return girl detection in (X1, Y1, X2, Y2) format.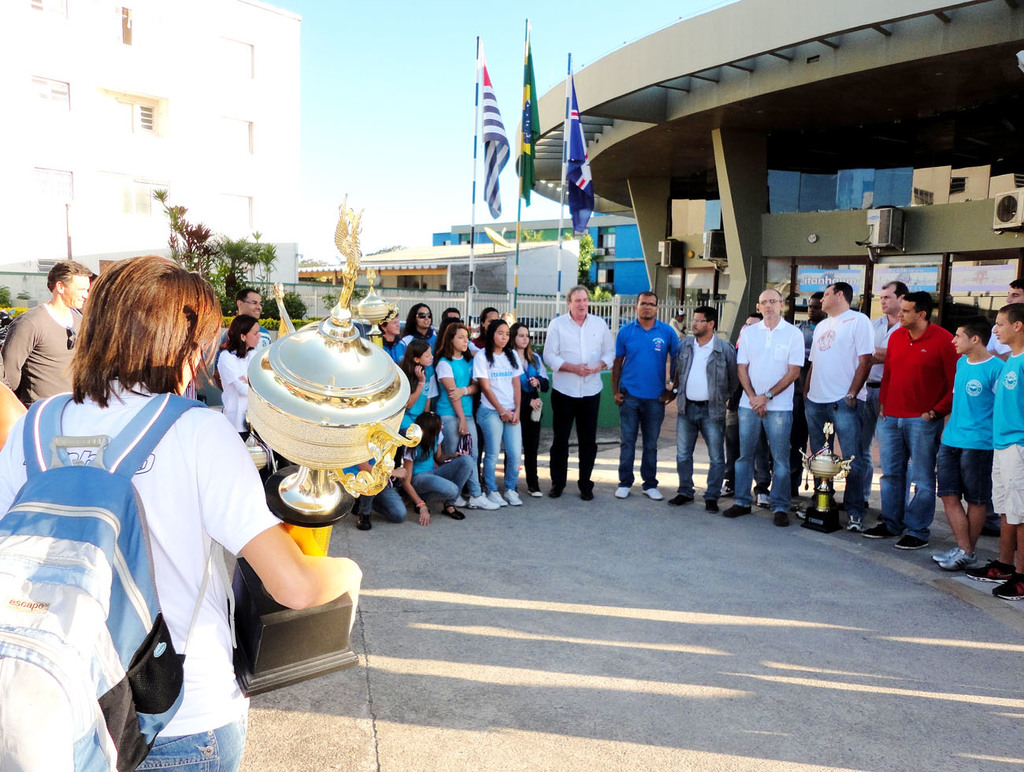
(470, 318, 521, 502).
